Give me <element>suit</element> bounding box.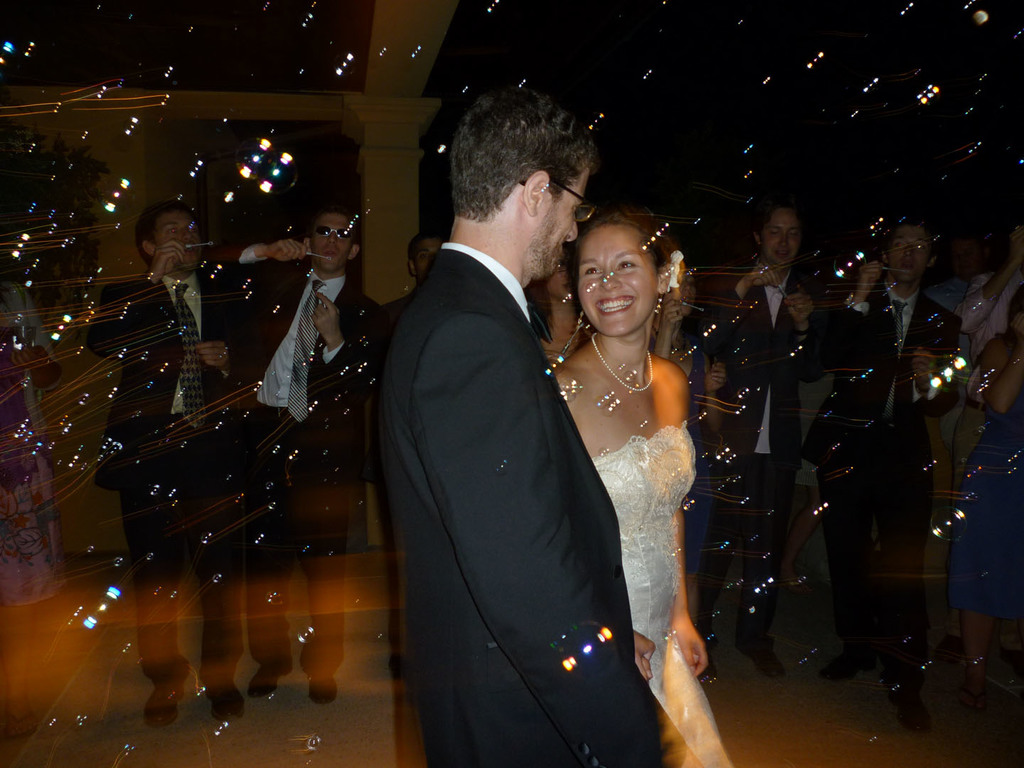
left=83, top=270, right=262, bottom=687.
